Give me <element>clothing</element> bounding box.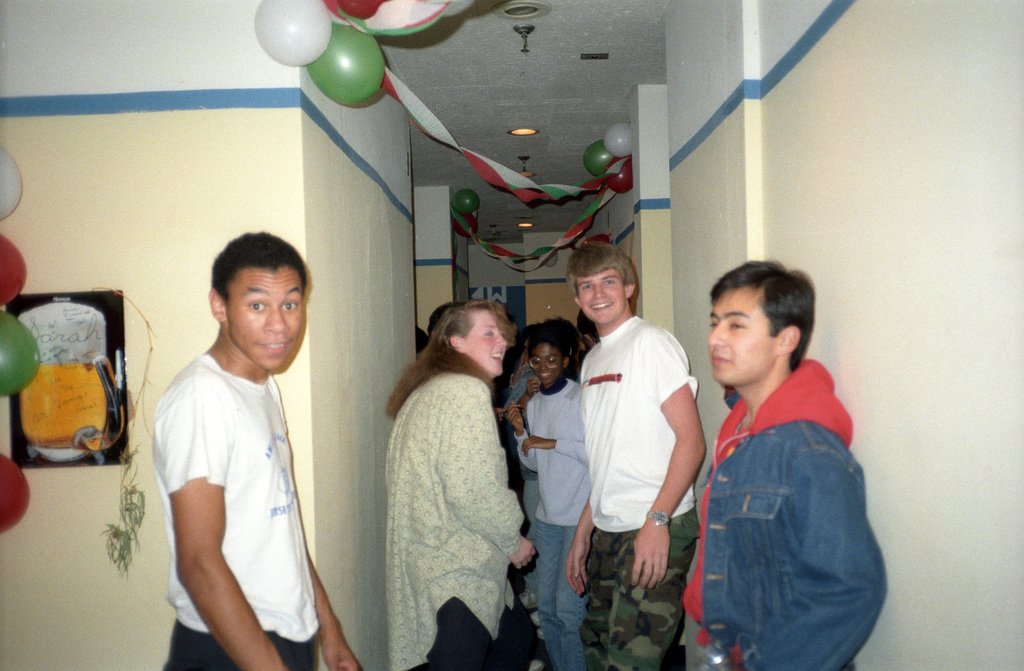
<region>515, 514, 586, 665</region>.
